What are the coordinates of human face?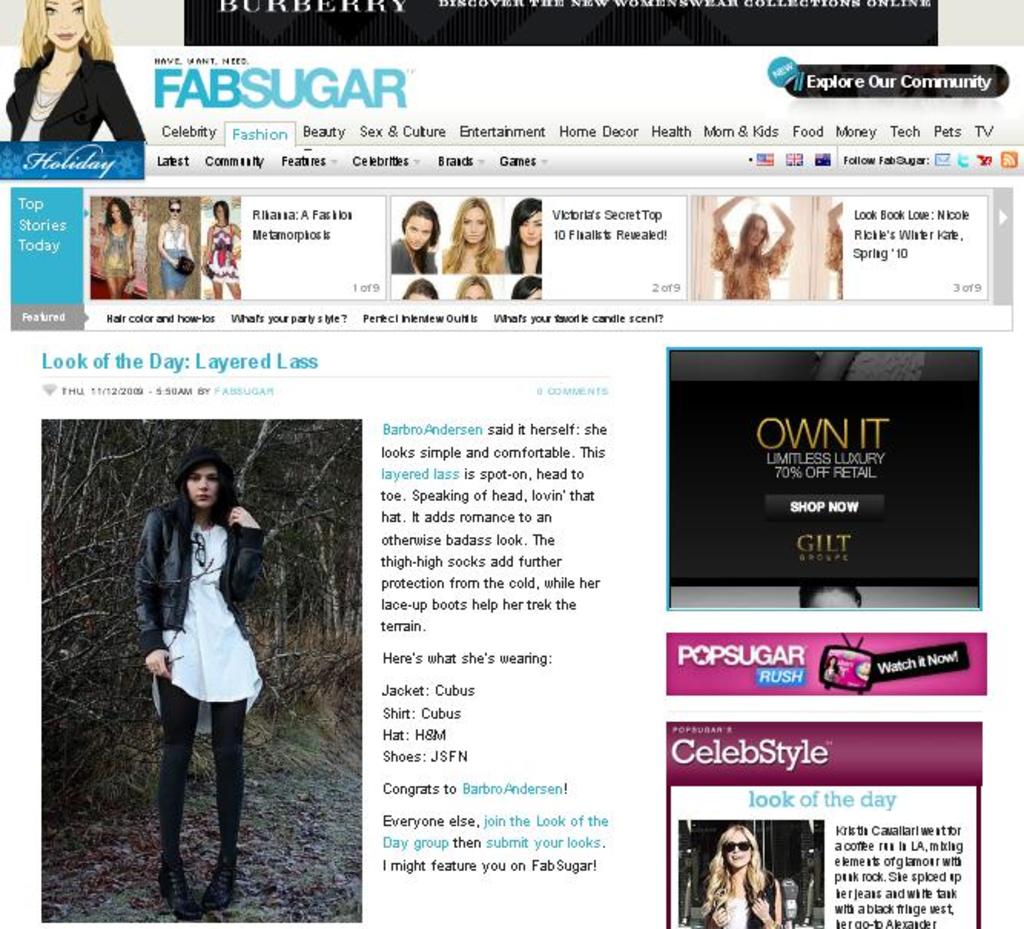
40, 0, 78, 54.
